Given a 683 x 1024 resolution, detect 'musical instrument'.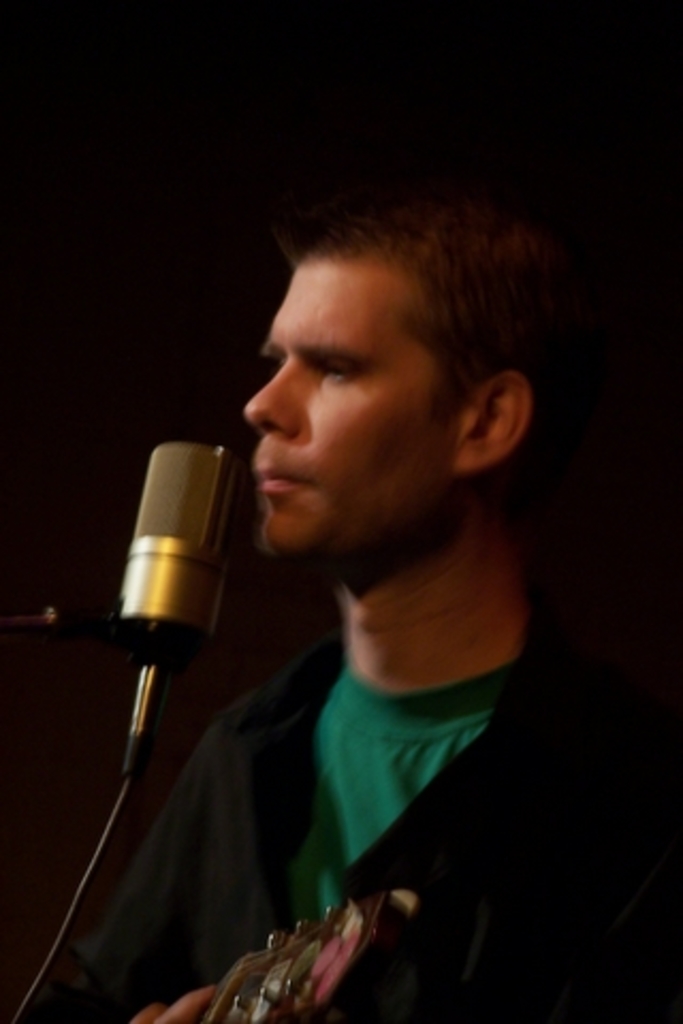
(160,896,440,1022).
